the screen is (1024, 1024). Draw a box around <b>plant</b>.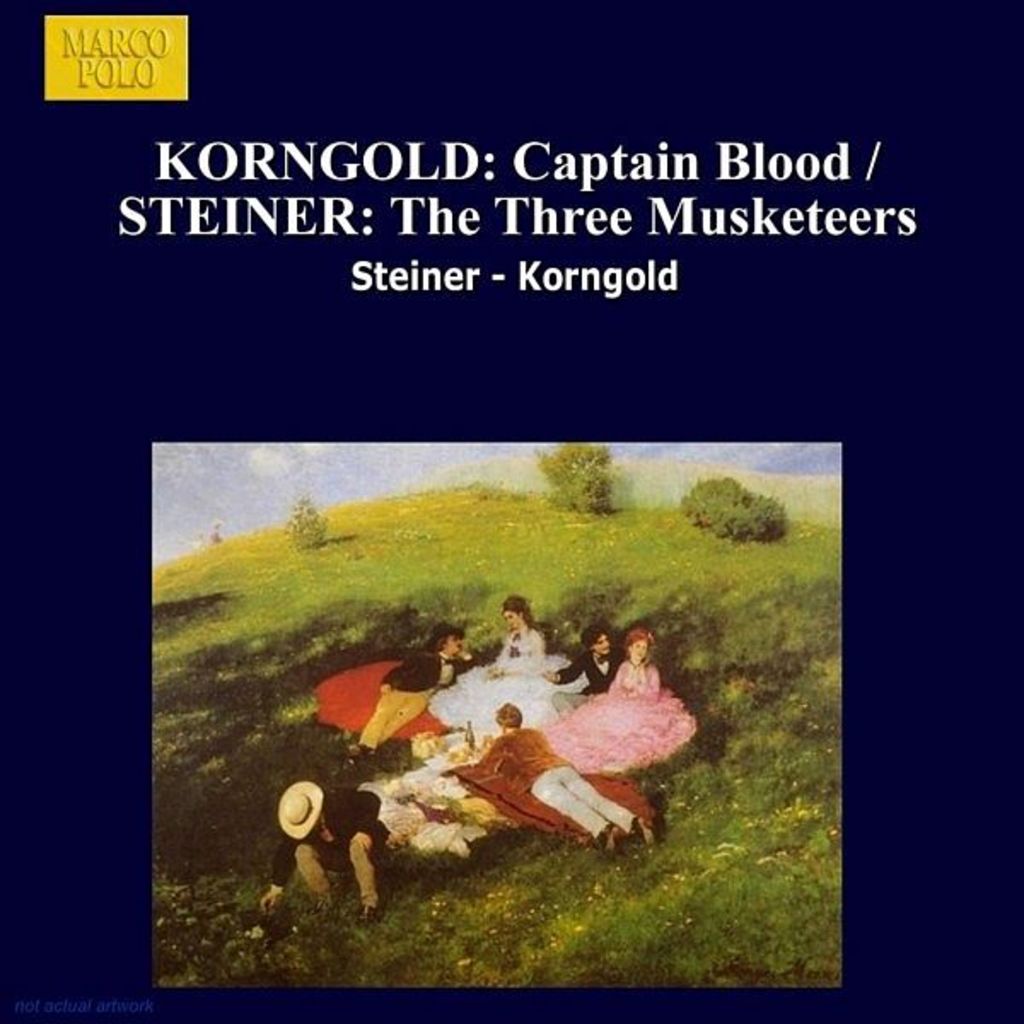
bbox=[276, 497, 341, 570].
